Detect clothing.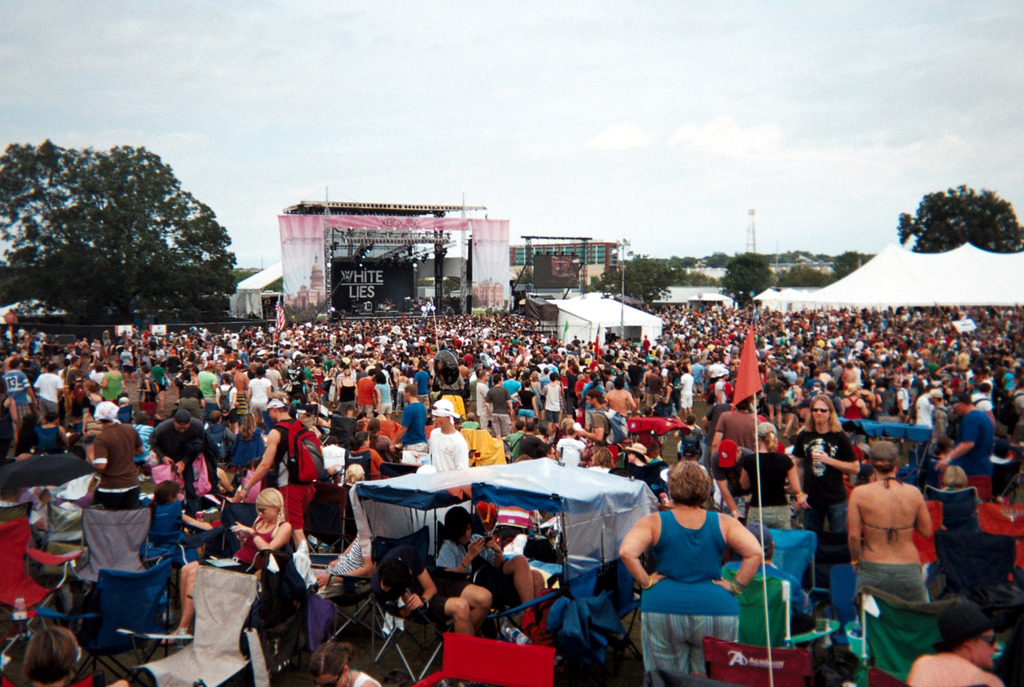
Detected at [x1=238, y1=533, x2=319, y2=664].
